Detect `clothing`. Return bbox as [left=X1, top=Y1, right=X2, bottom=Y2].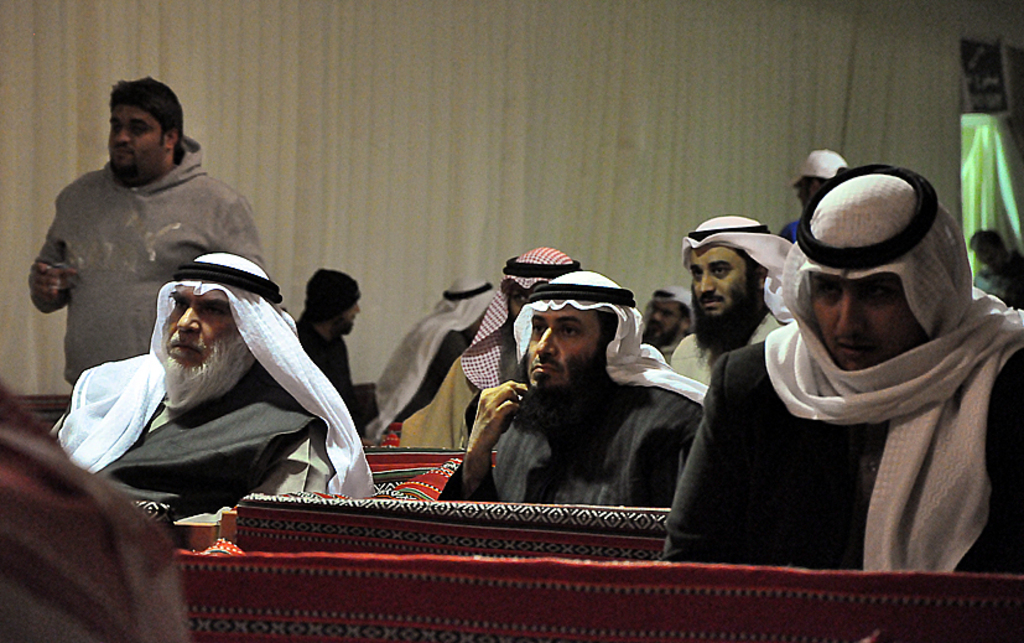
[left=664, top=229, right=1023, bottom=596].
